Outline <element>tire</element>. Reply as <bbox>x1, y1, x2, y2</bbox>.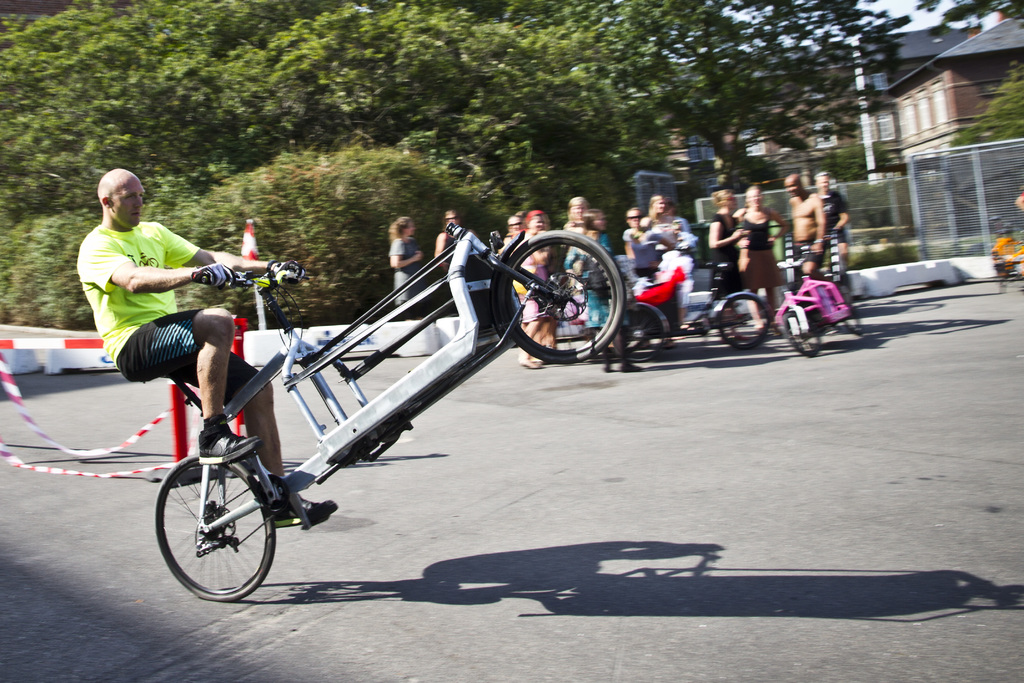
<bbox>714, 294, 767, 352</bbox>.
